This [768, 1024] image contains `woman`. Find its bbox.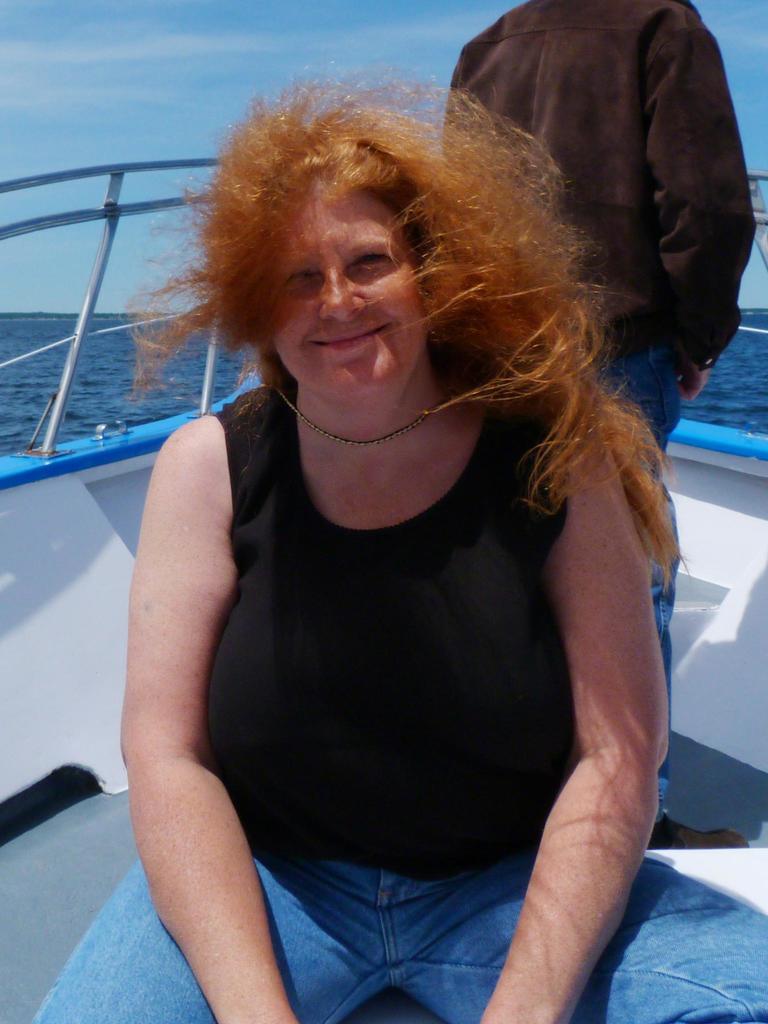
crop(83, 68, 707, 996).
